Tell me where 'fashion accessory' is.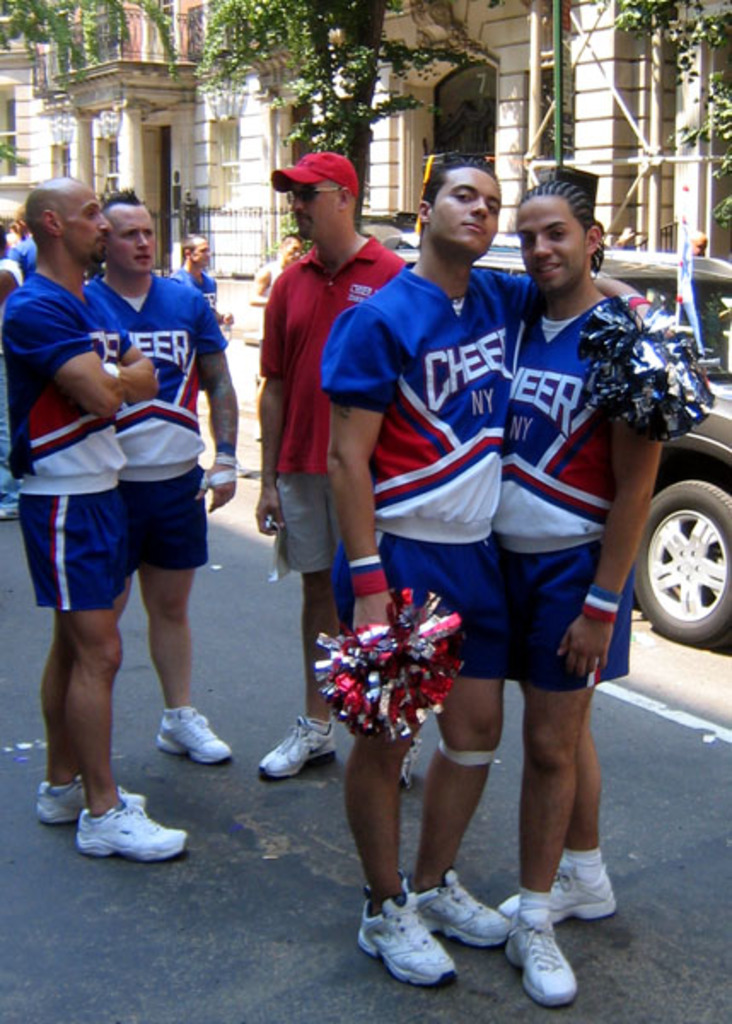
'fashion accessory' is at <region>285, 186, 345, 198</region>.
